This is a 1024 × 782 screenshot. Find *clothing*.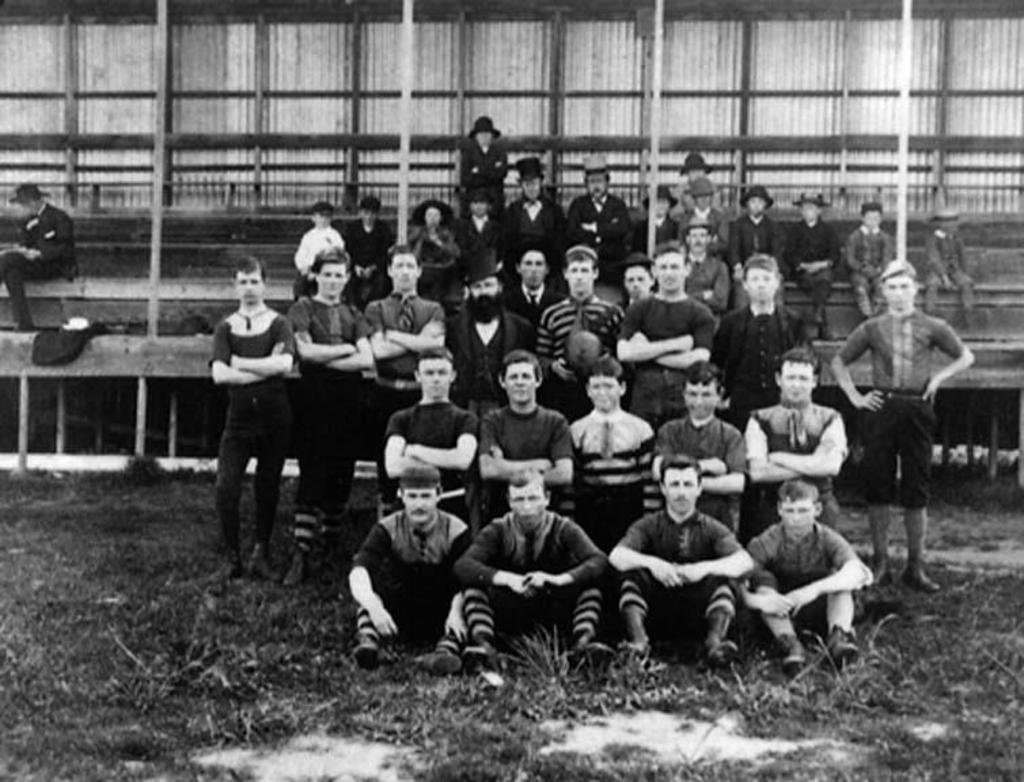
Bounding box: {"left": 838, "top": 300, "right": 967, "bottom": 510}.
